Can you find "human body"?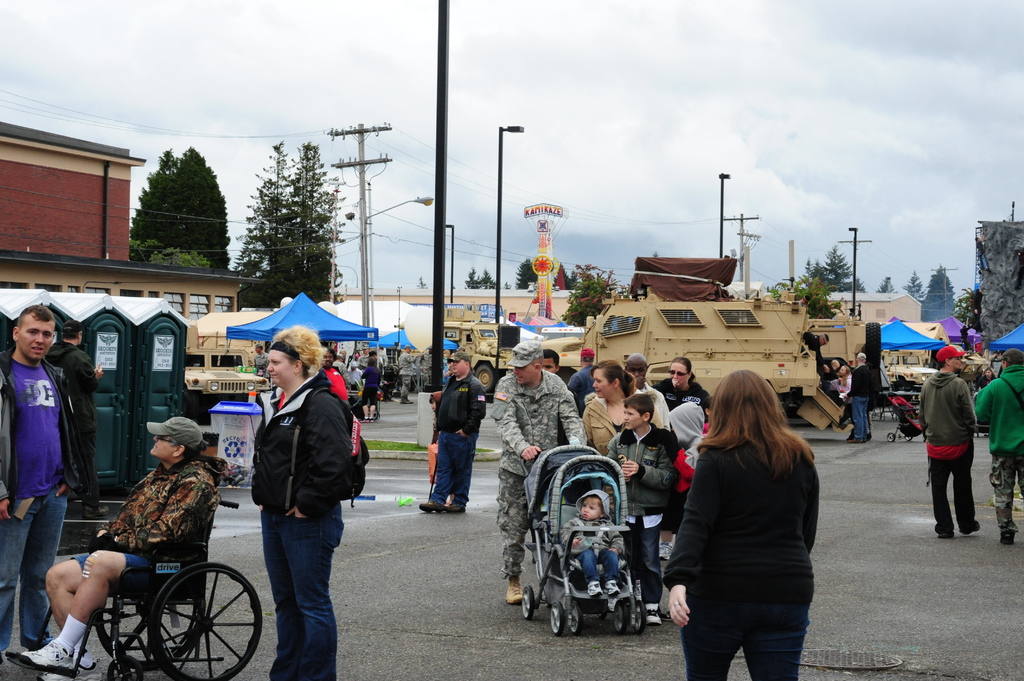
Yes, bounding box: <bbox>559, 519, 626, 599</bbox>.
